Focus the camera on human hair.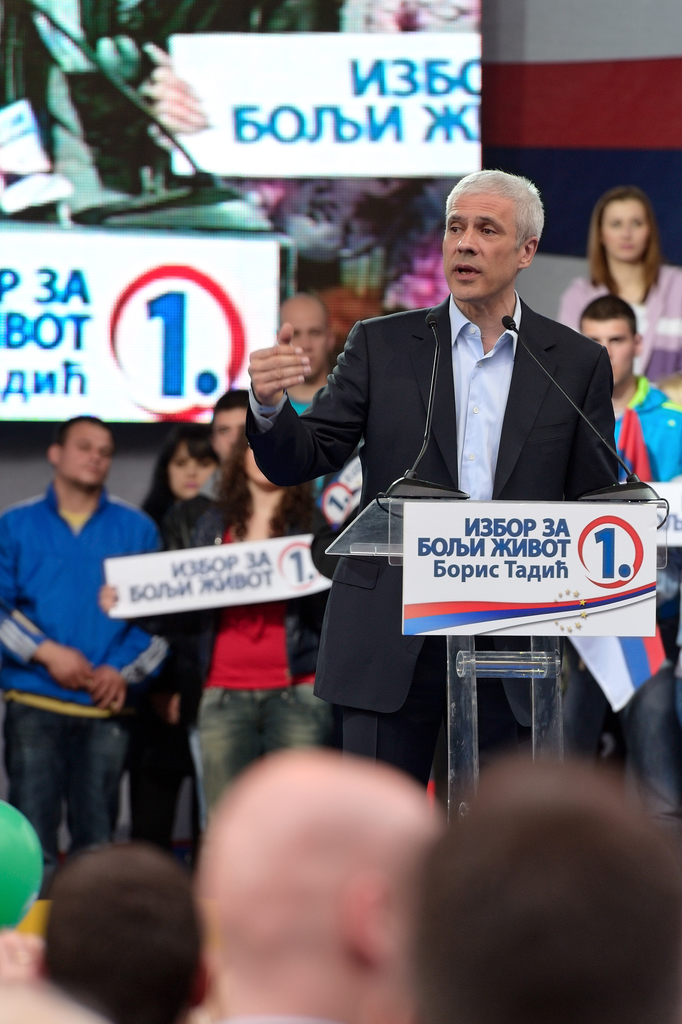
Focus region: x1=377 y1=737 x2=662 y2=1023.
